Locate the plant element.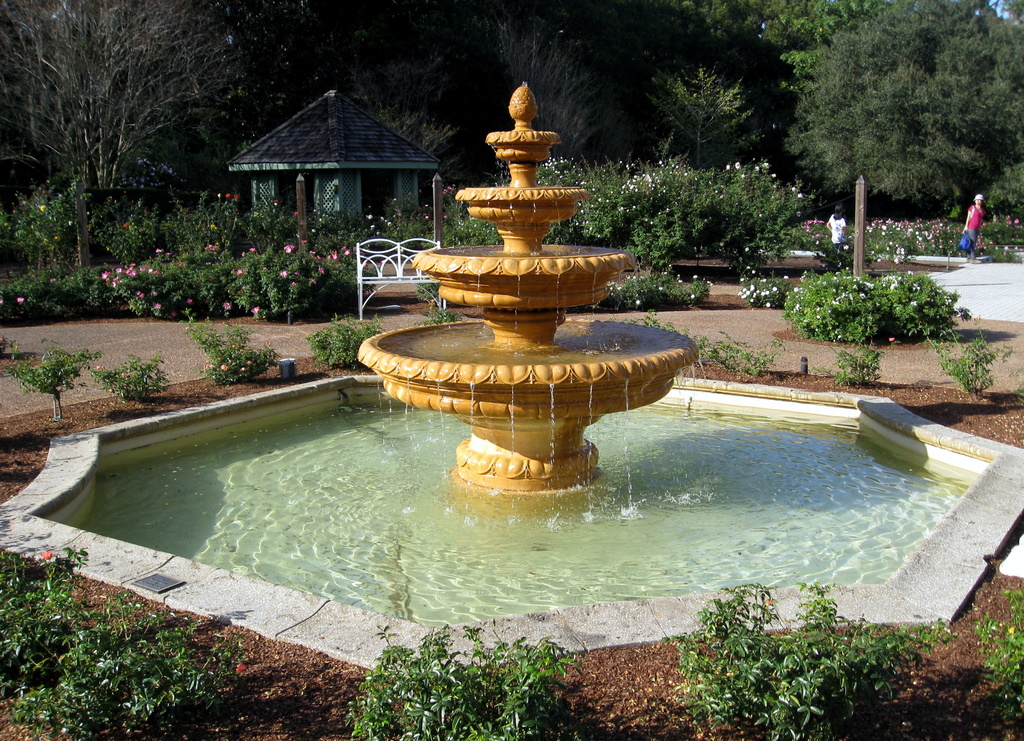
Element bbox: pyautogui.locateOnScreen(318, 630, 619, 721).
